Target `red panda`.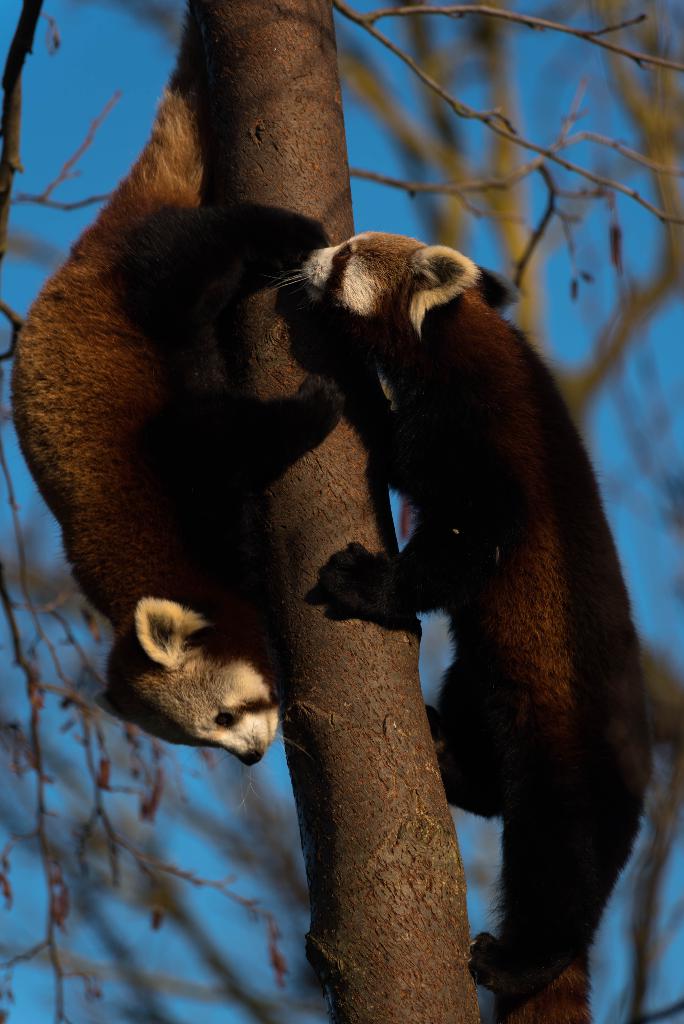
Target region: l=266, t=230, r=652, b=1023.
